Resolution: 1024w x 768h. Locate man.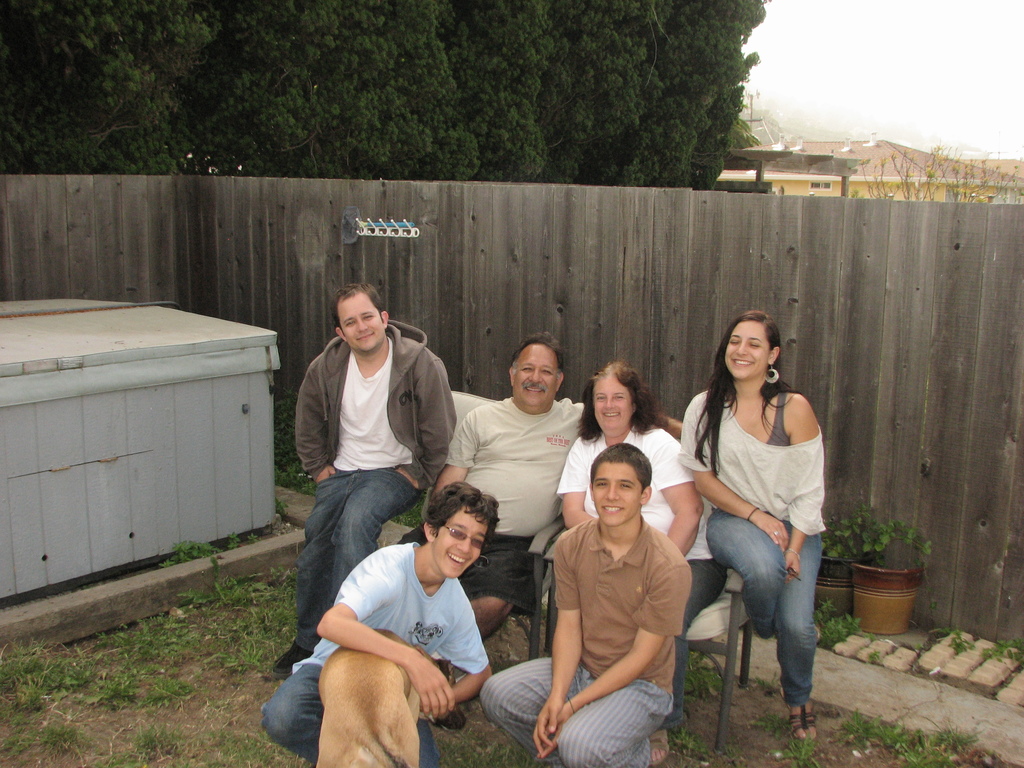
(264,286,459,678).
